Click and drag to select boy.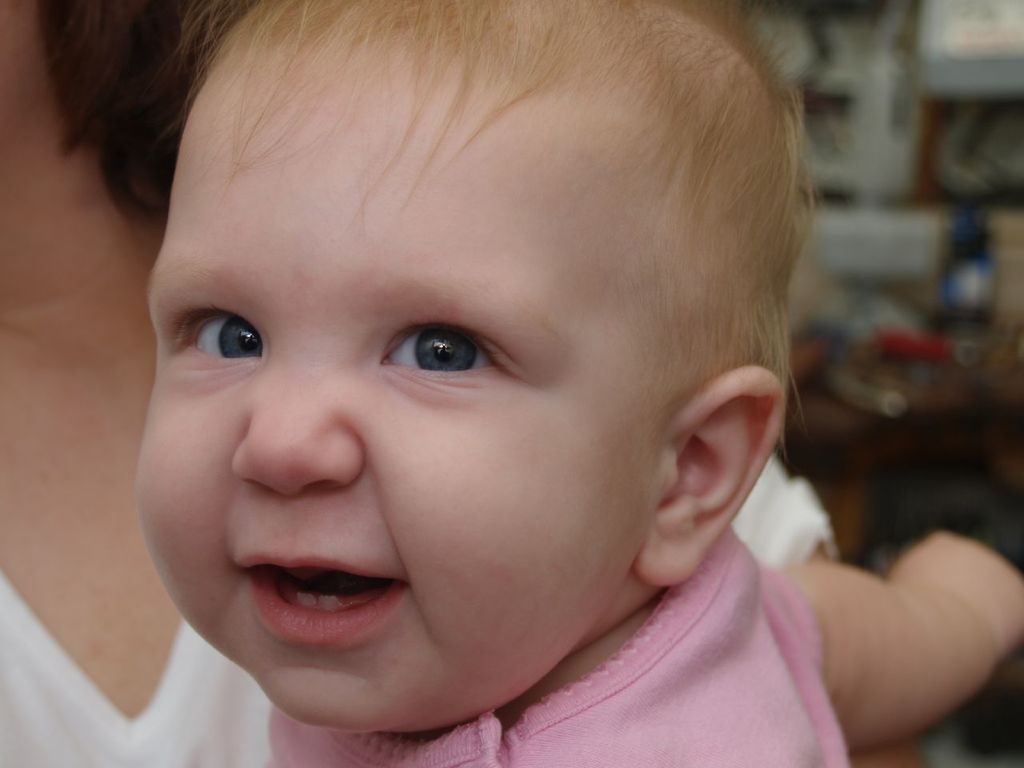
Selection: BBox(134, 0, 1023, 767).
